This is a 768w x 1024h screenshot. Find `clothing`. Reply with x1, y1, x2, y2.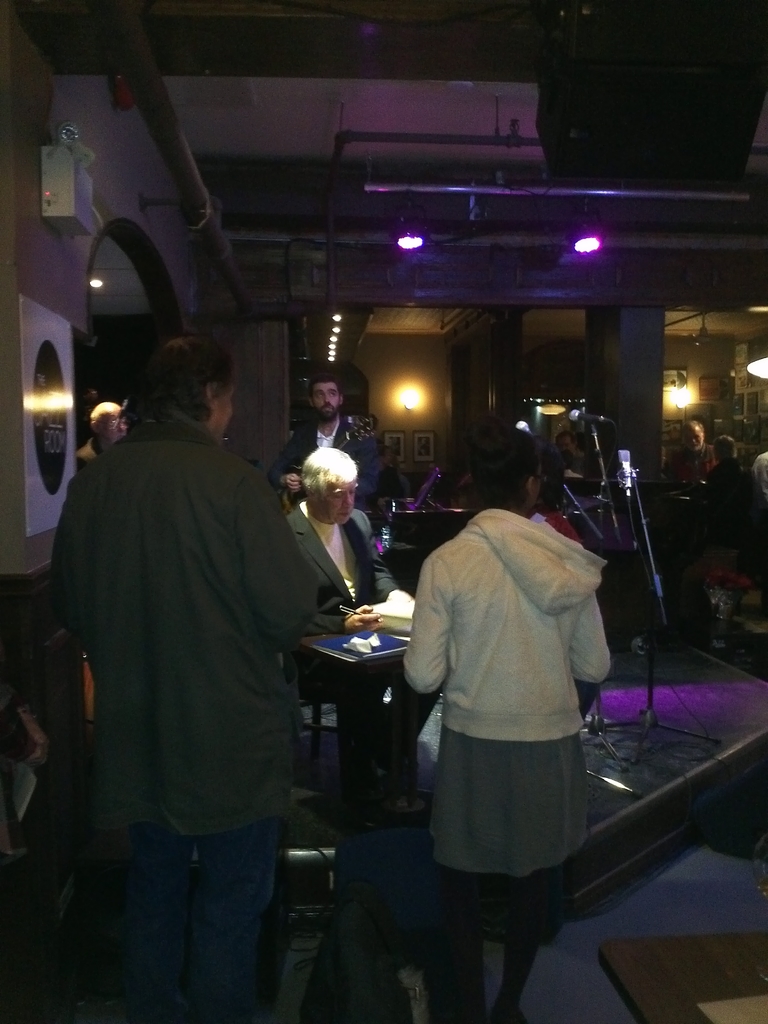
47, 416, 322, 1023.
